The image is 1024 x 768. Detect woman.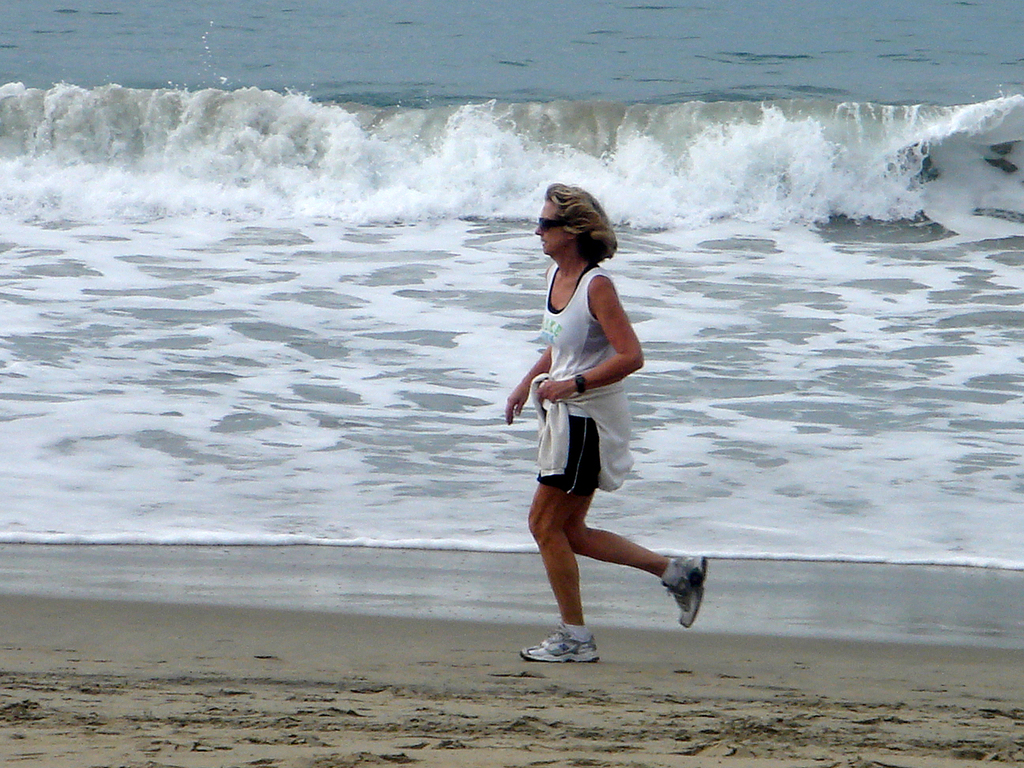
Detection: region(498, 165, 721, 660).
